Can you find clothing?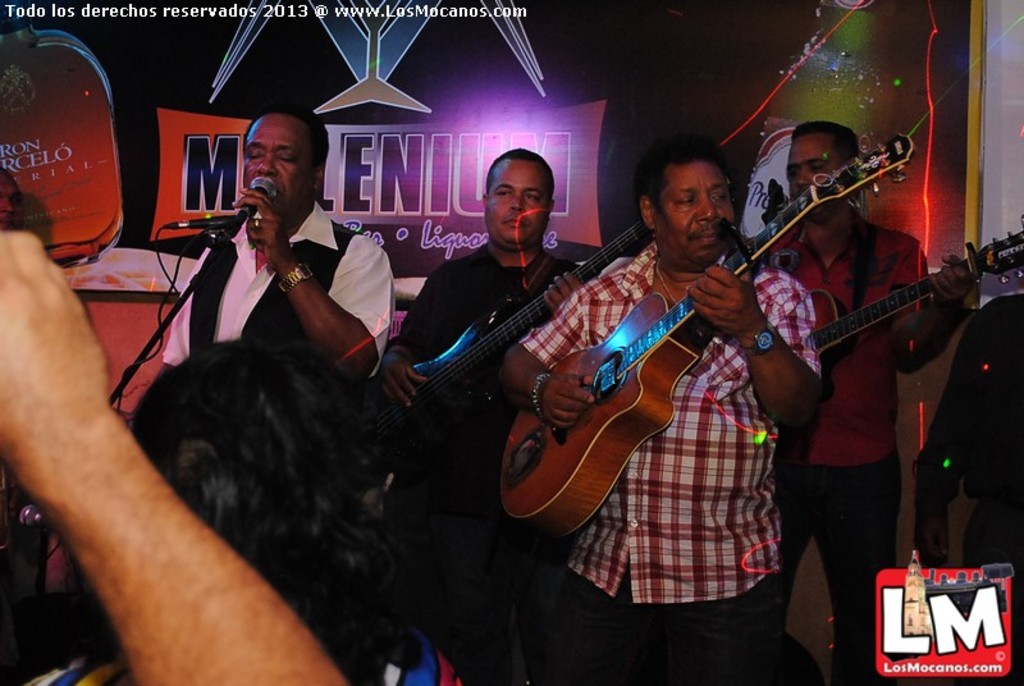
Yes, bounding box: <box>513,239,820,685</box>.
